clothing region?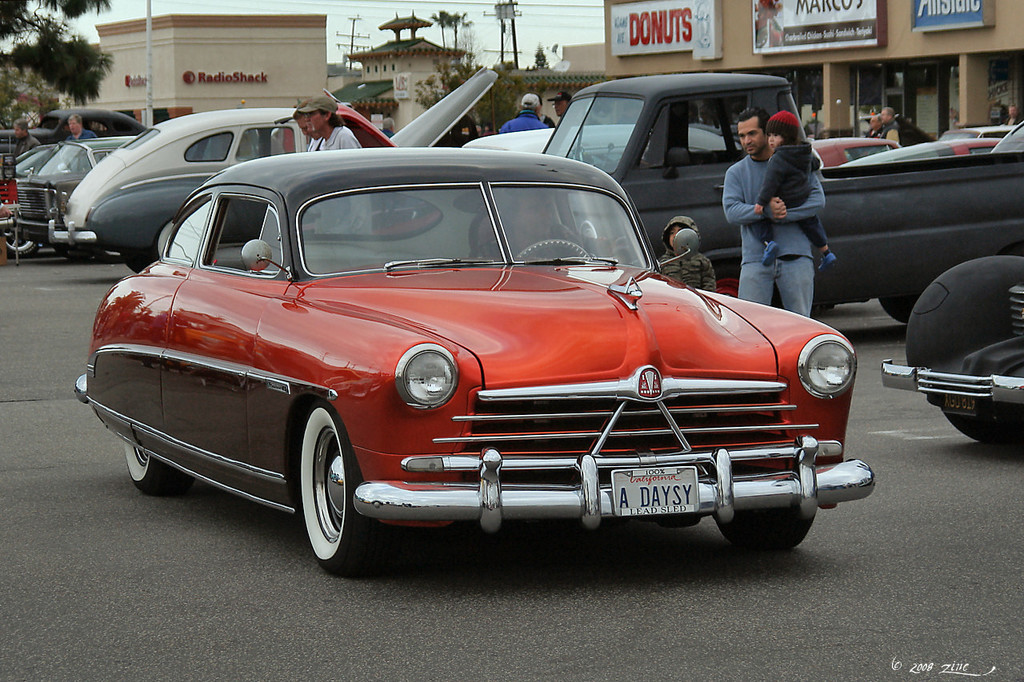
540/110/555/124
